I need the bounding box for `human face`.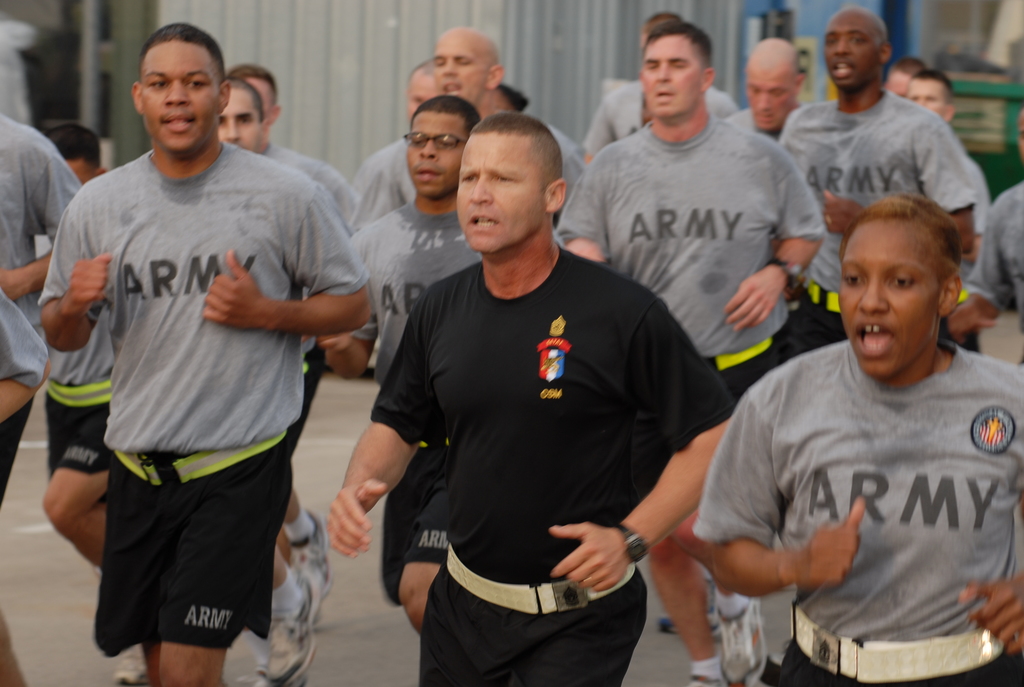
Here it is: 431:35:486:104.
